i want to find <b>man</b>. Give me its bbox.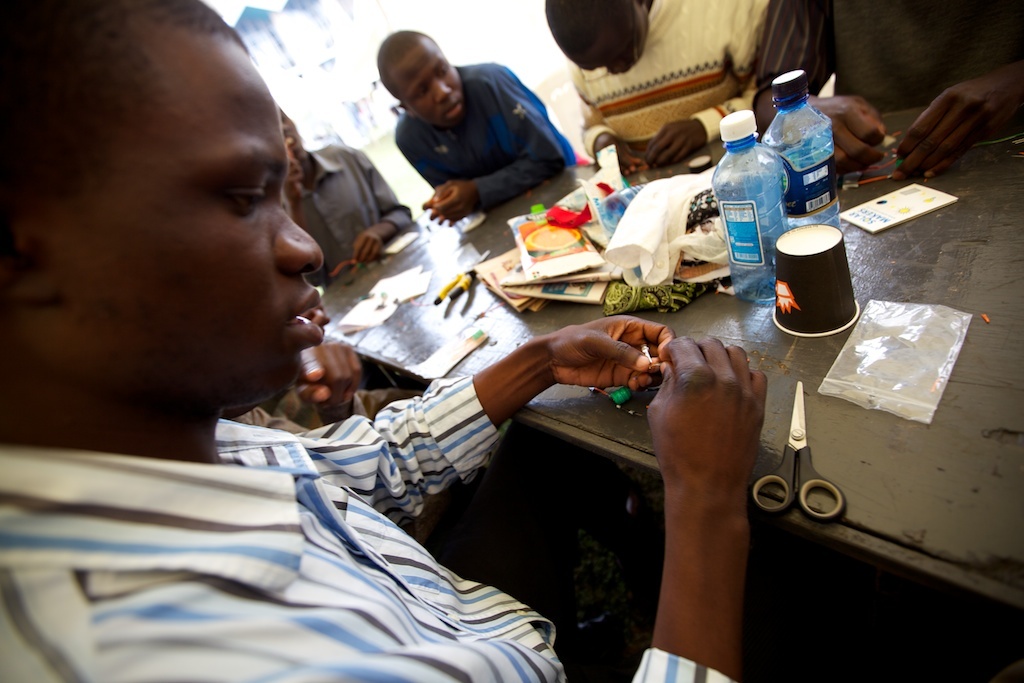
x1=752, y1=0, x2=1023, y2=179.
